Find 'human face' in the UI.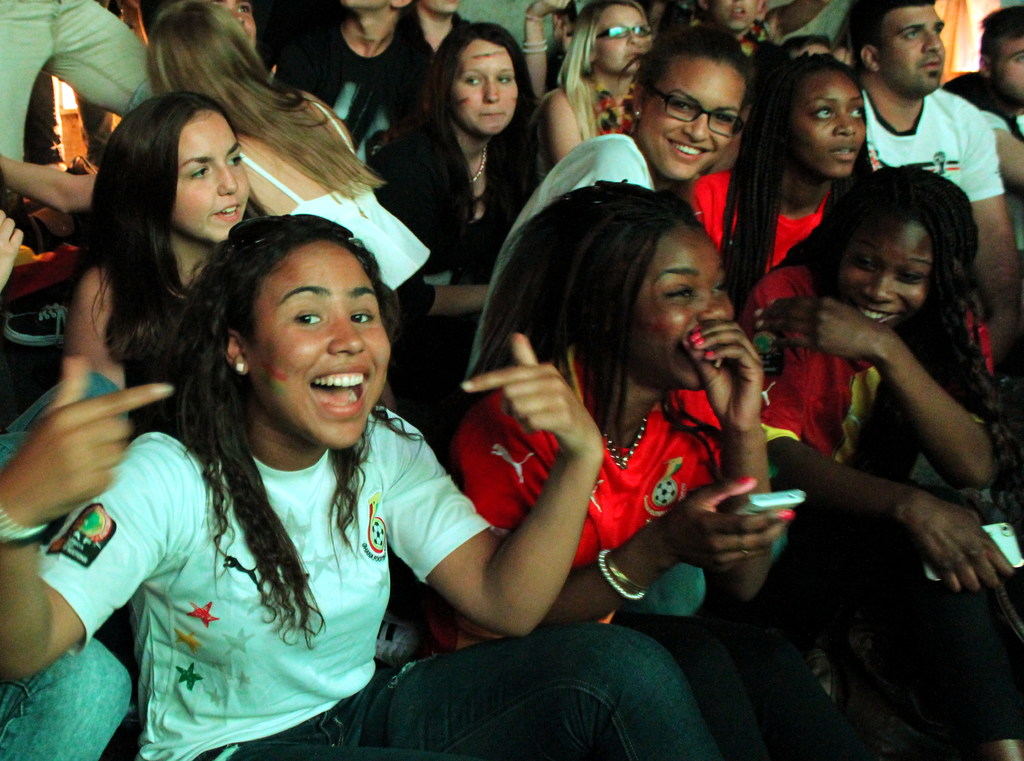
UI element at left=712, top=0, right=767, bottom=30.
